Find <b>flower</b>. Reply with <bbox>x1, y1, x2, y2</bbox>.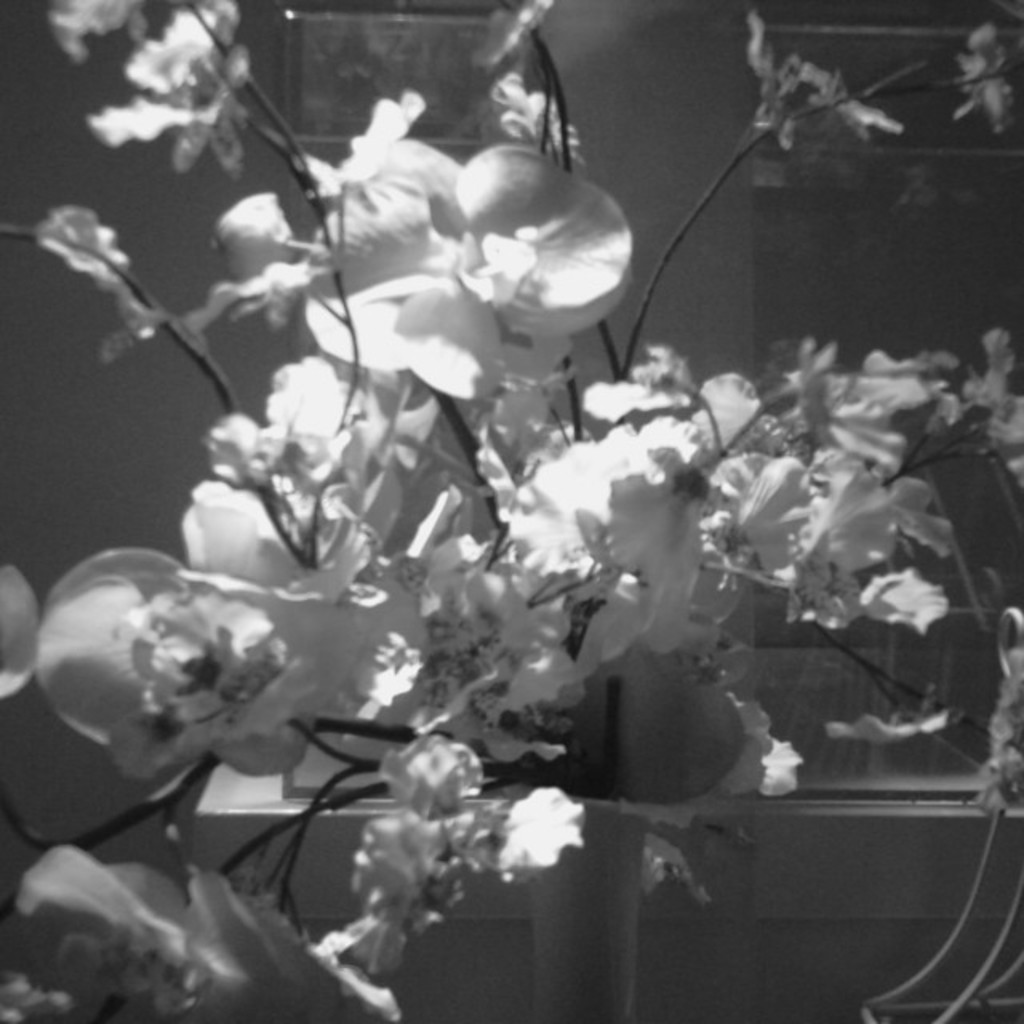
<bbox>0, 0, 1022, 942</bbox>.
